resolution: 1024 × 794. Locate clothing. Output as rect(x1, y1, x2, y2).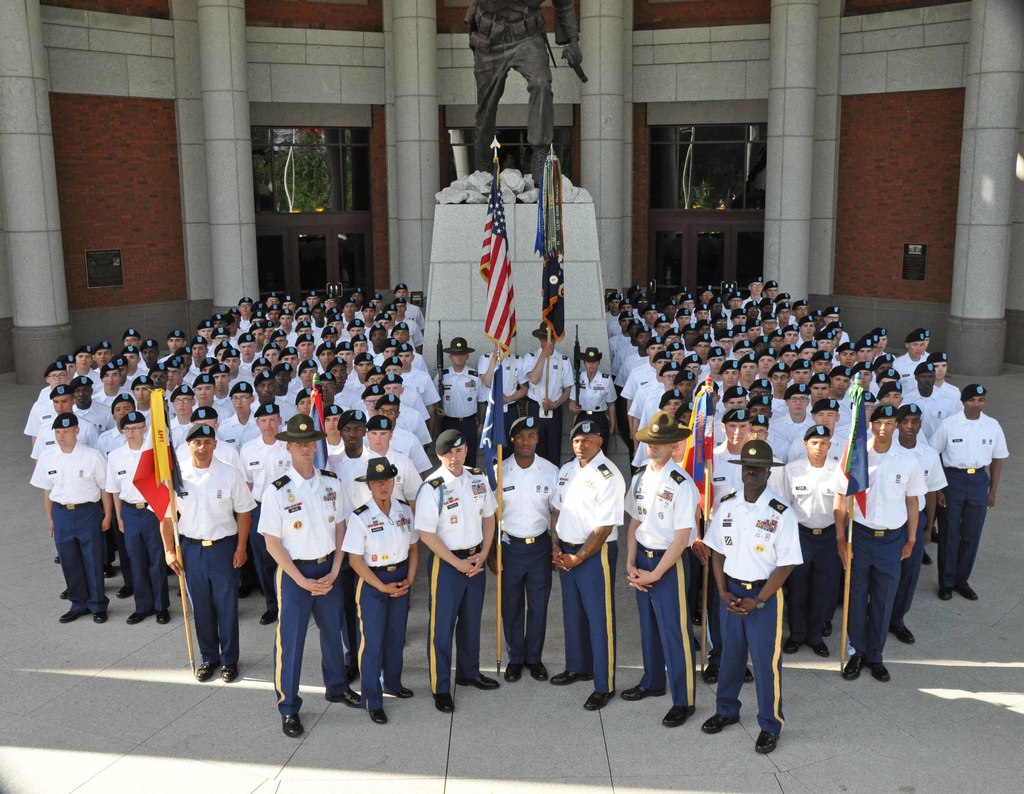
rect(549, 449, 631, 693).
